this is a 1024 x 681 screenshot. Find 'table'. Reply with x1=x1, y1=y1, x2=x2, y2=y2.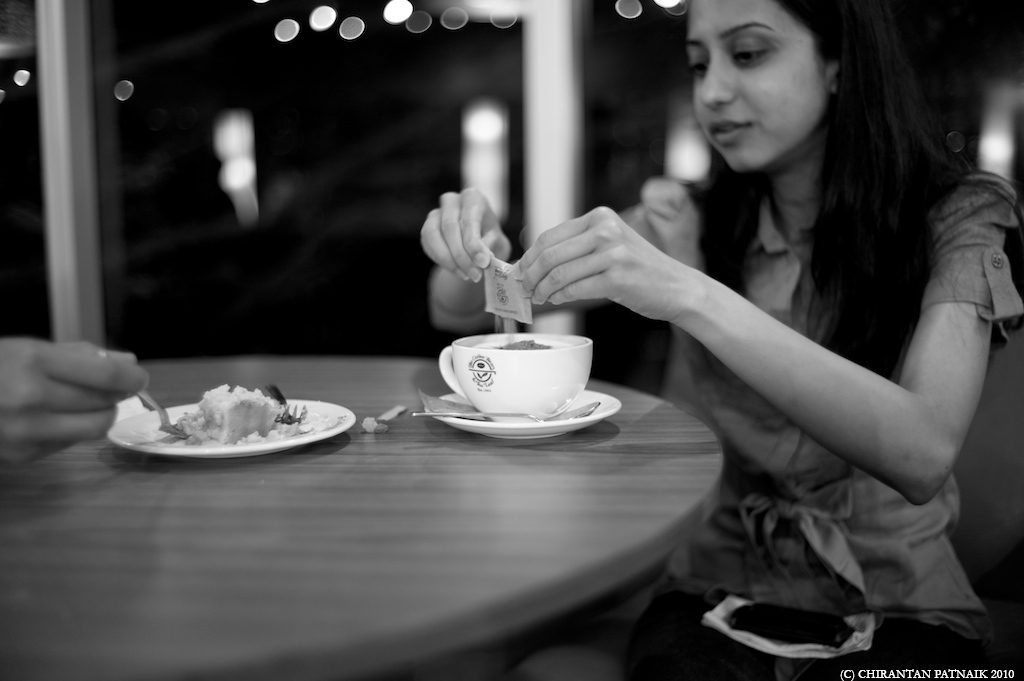
x1=23, y1=341, x2=828, y2=665.
